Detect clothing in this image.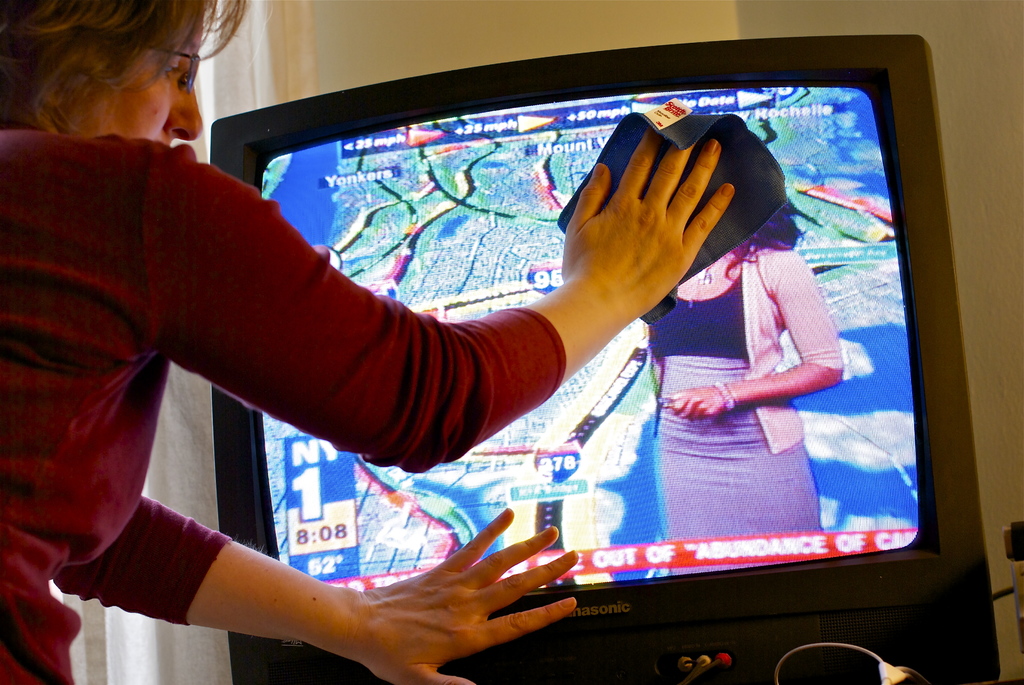
Detection: BBox(641, 231, 849, 546).
